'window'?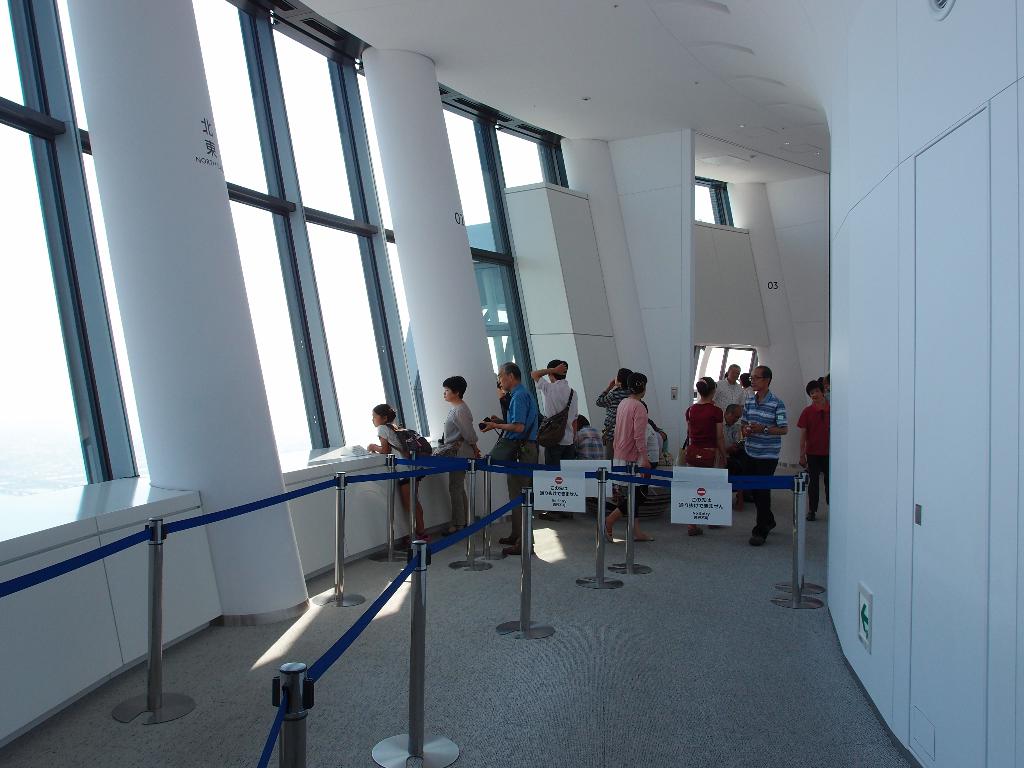
(435, 92, 580, 428)
